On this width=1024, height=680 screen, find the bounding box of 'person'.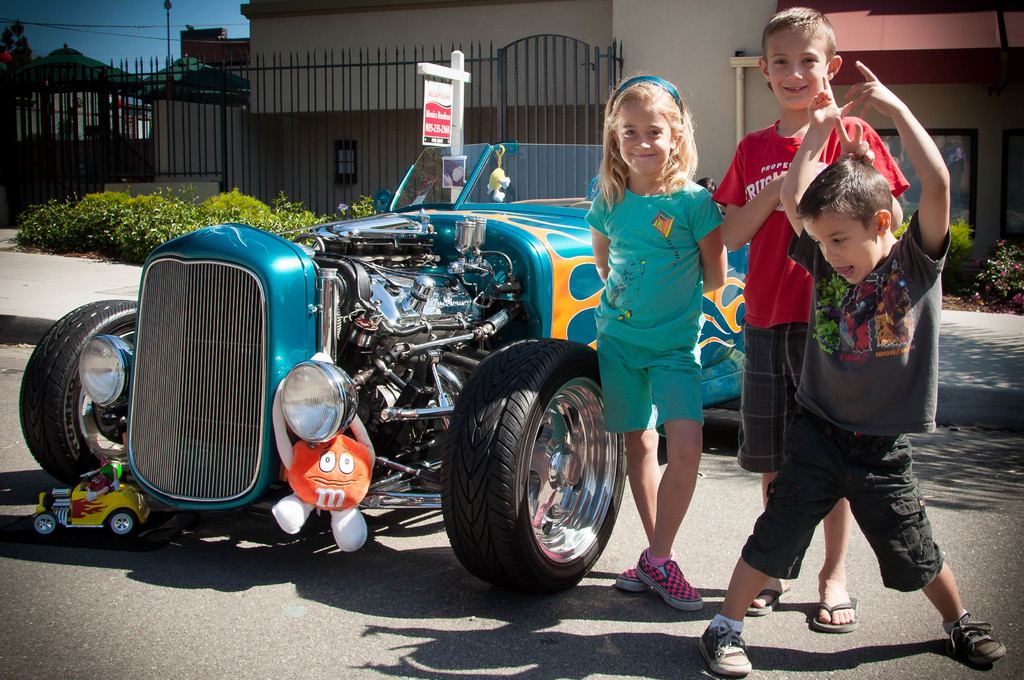
Bounding box: x1=593, y1=65, x2=749, y2=616.
